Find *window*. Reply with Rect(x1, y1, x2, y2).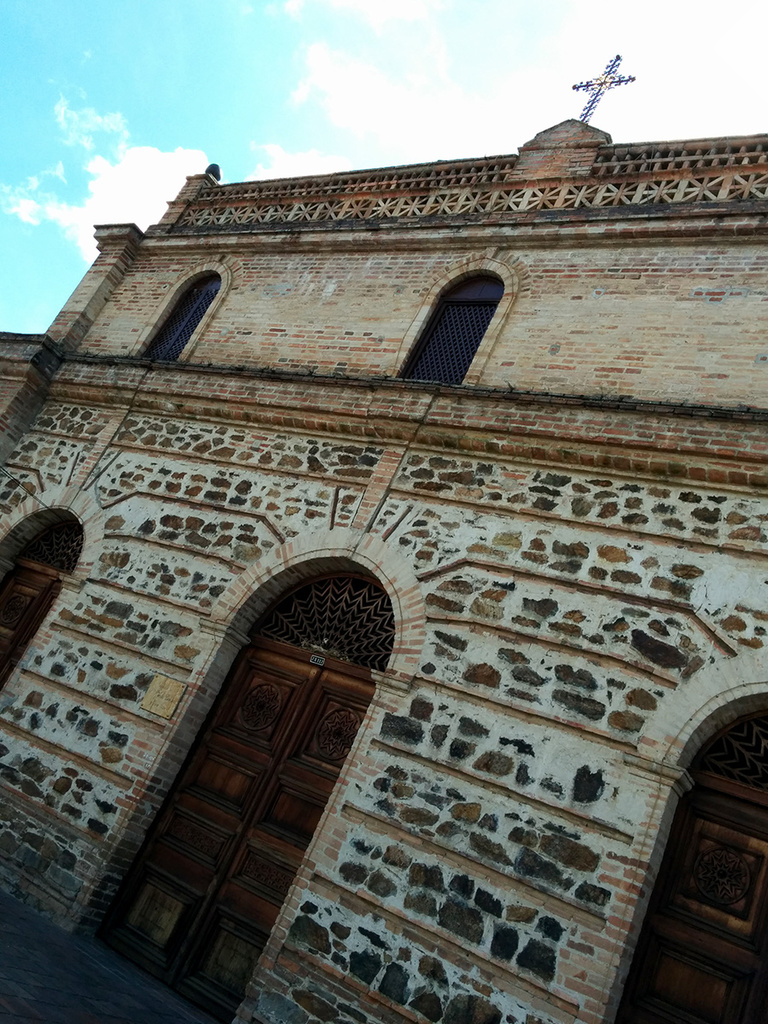
Rect(137, 266, 223, 370).
